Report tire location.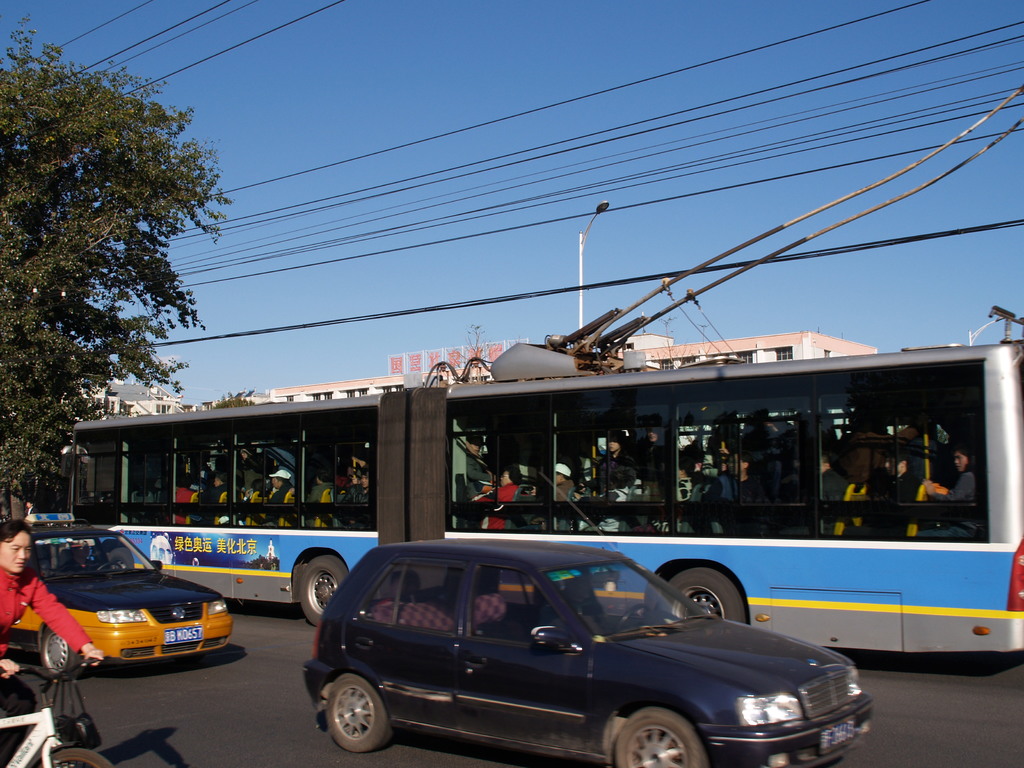
Report: box=[313, 654, 388, 760].
